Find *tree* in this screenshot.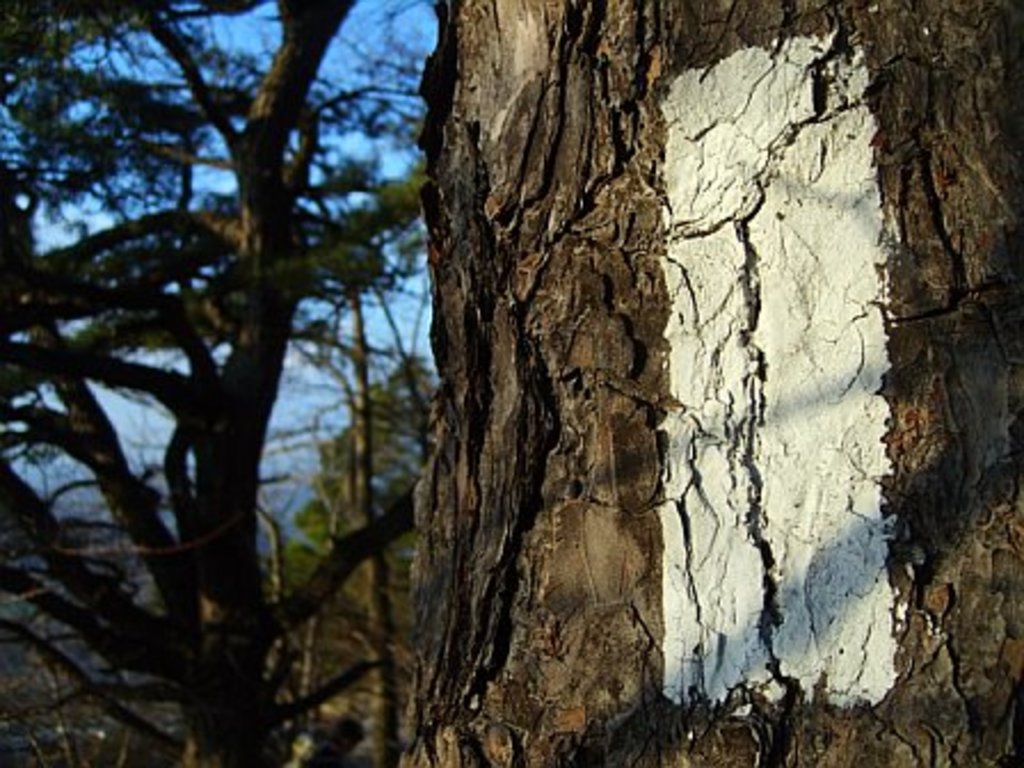
The bounding box for *tree* is pyautogui.locateOnScreen(0, 2, 448, 766).
